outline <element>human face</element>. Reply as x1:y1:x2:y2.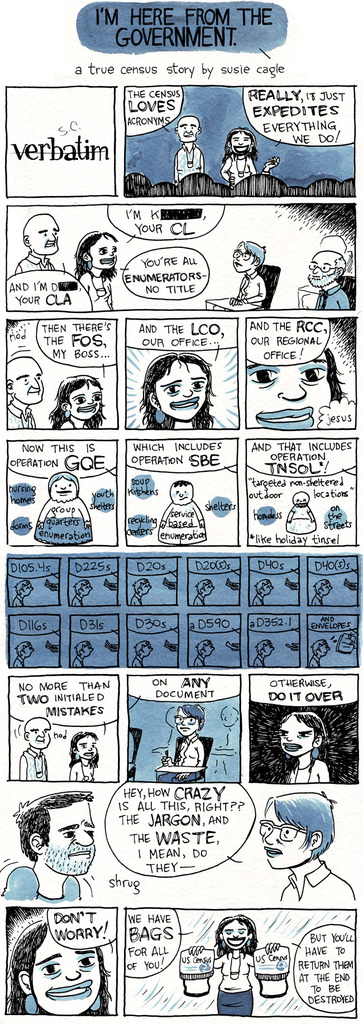
27:214:58:254.
